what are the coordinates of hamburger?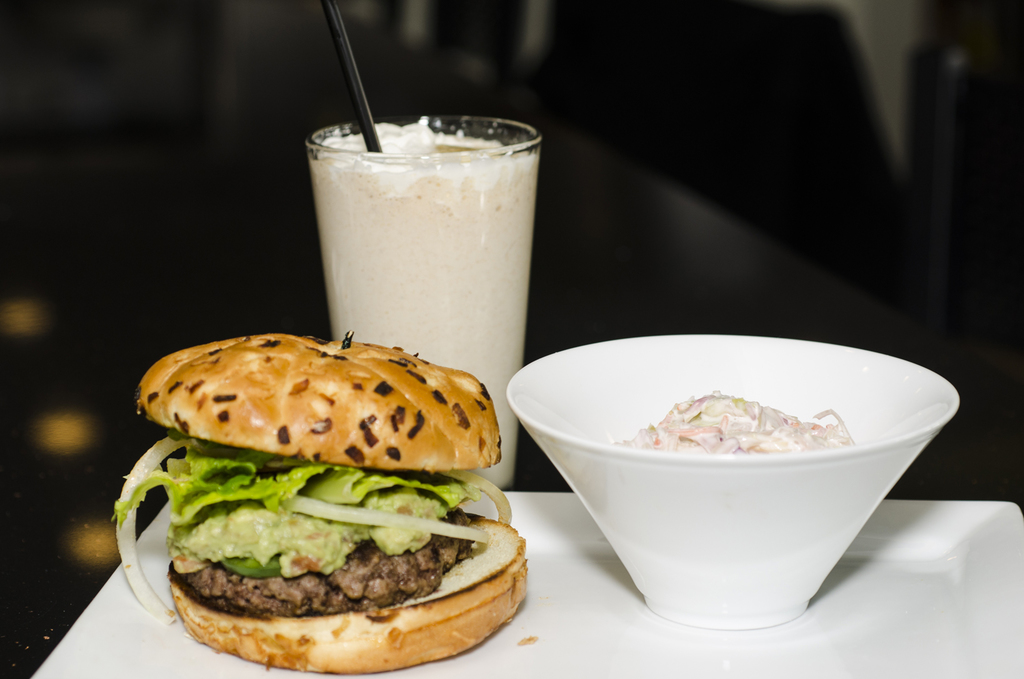
[112,334,528,675].
